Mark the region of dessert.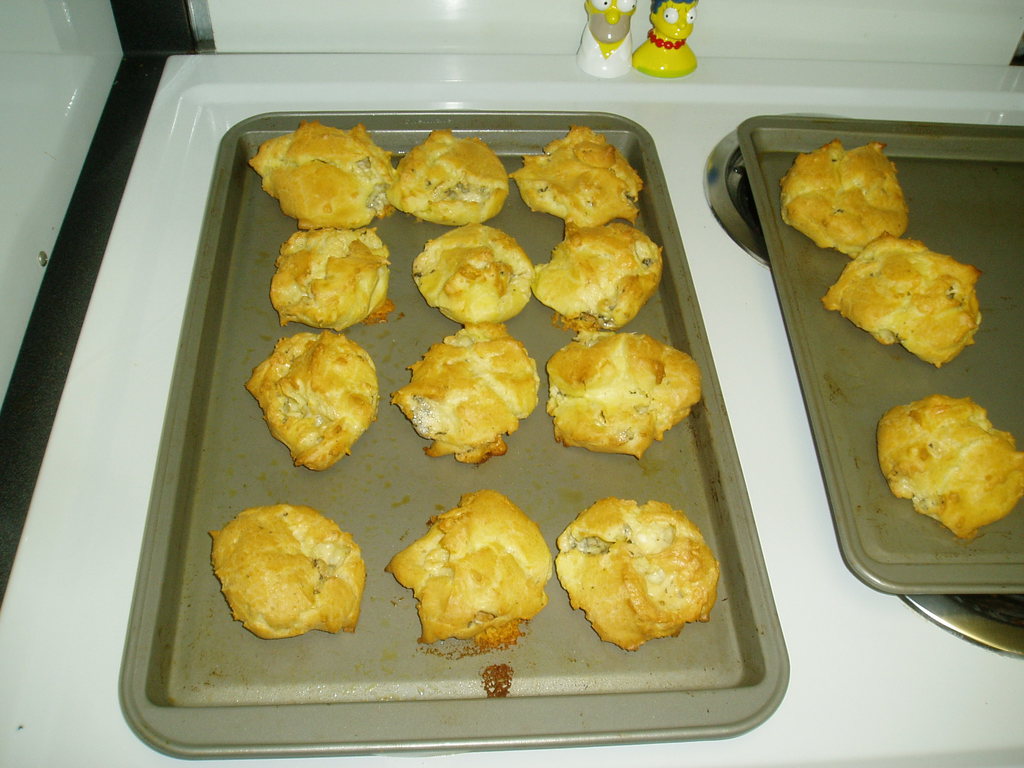
Region: 205 497 361 632.
